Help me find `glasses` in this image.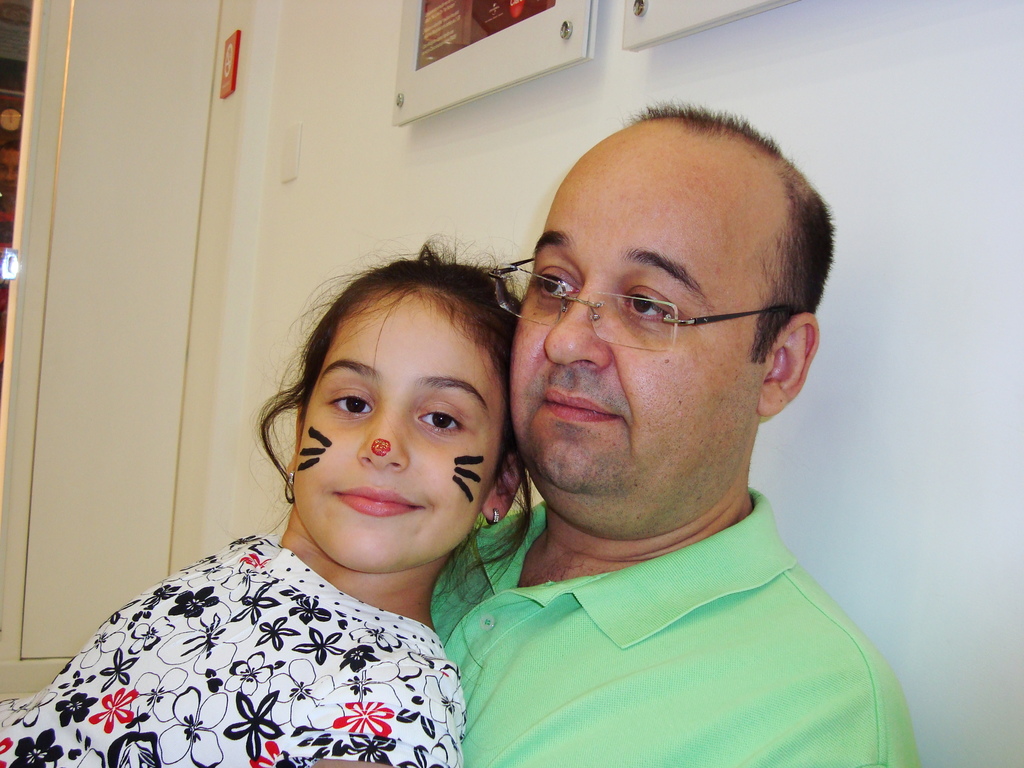
Found it: x1=484 y1=252 x2=811 y2=365.
